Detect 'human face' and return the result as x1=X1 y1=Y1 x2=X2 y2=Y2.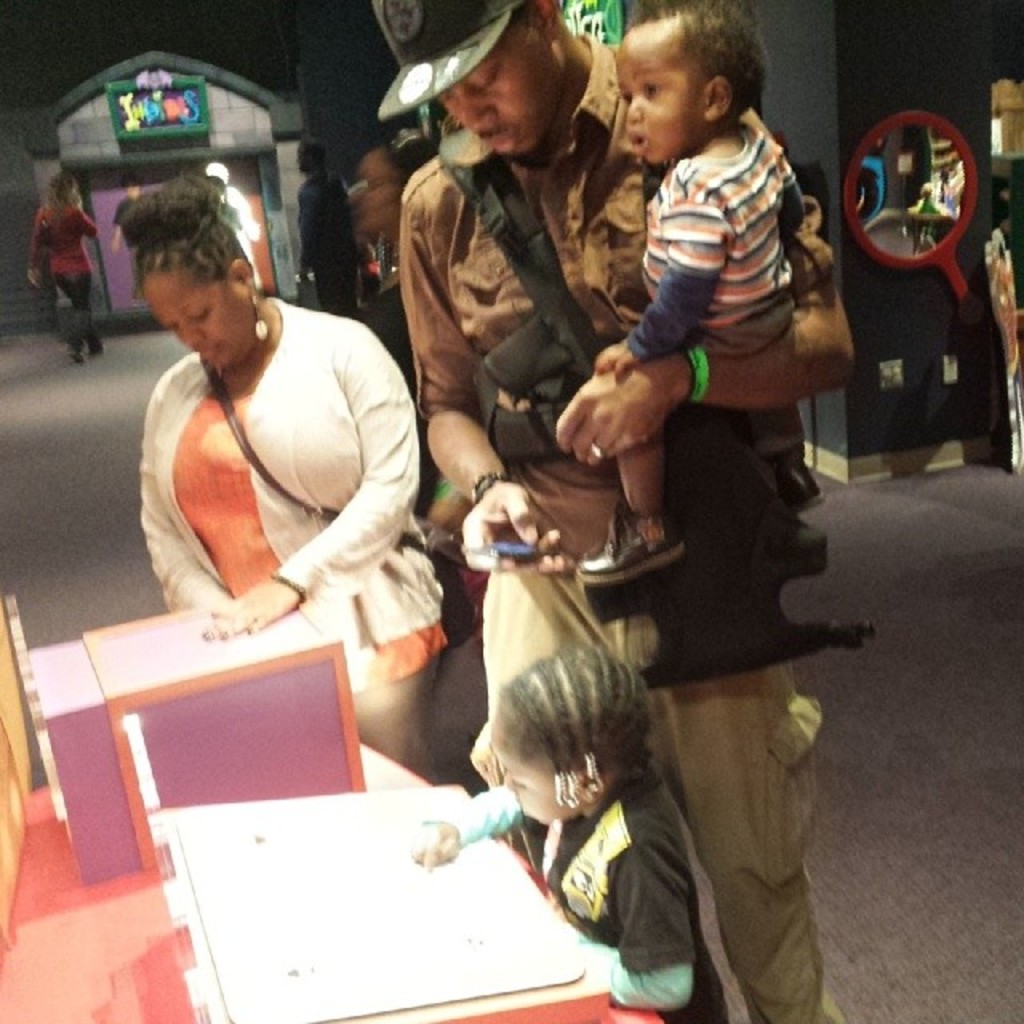
x1=618 y1=24 x2=707 y2=160.
